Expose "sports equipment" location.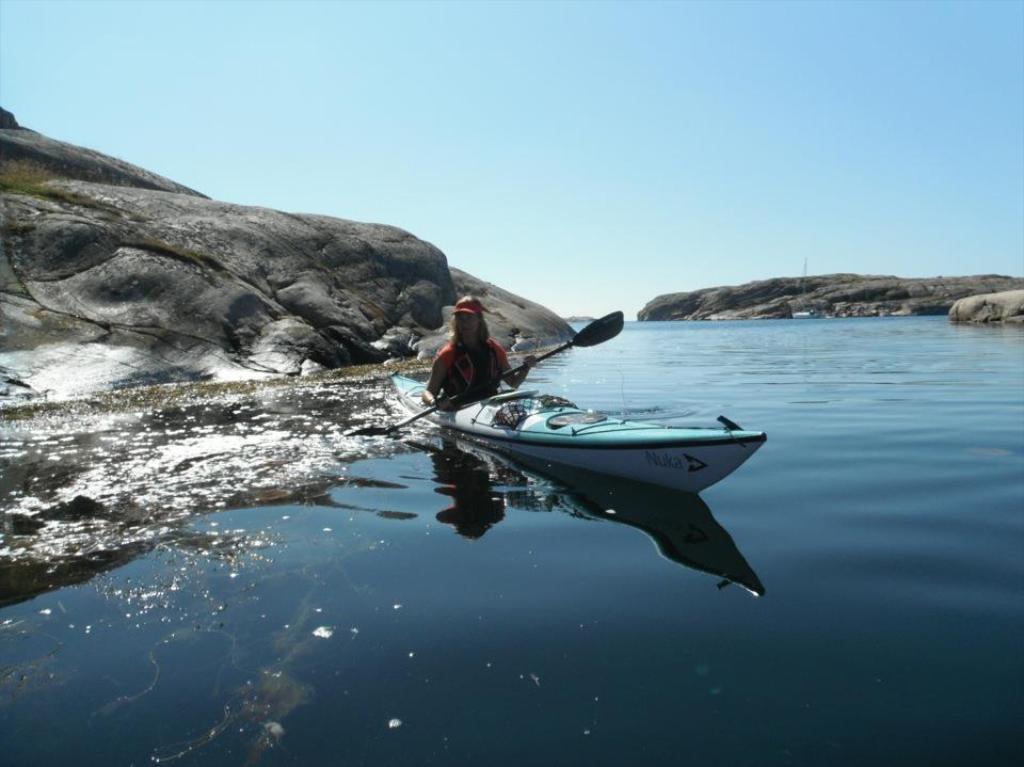
Exposed at box=[389, 310, 621, 426].
